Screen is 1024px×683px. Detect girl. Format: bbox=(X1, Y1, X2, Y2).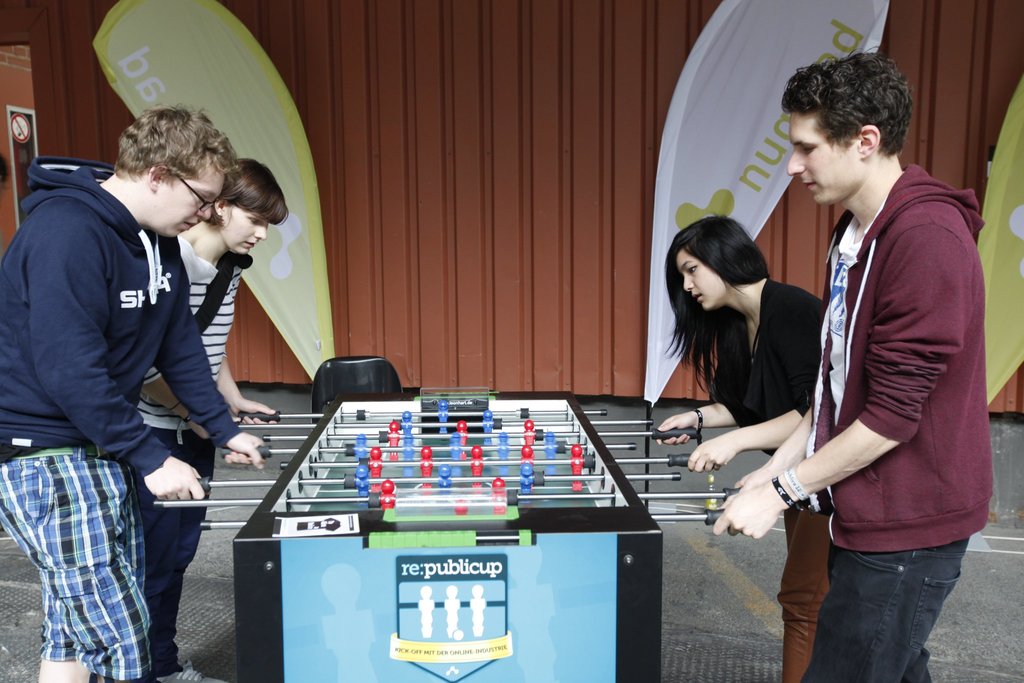
bbox=(134, 156, 292, 682).
